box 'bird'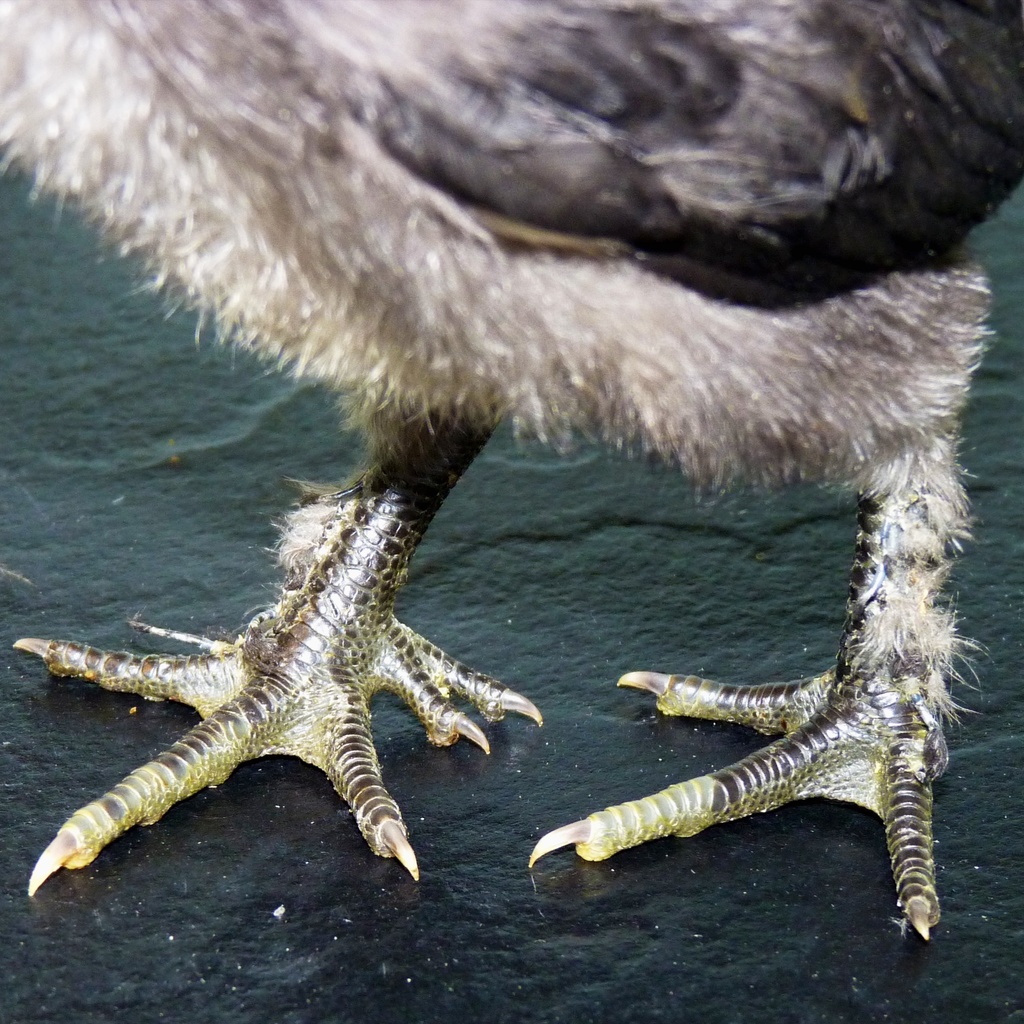
{"left": 0, "top": 0, "right": 1023, "bottom": 945}
